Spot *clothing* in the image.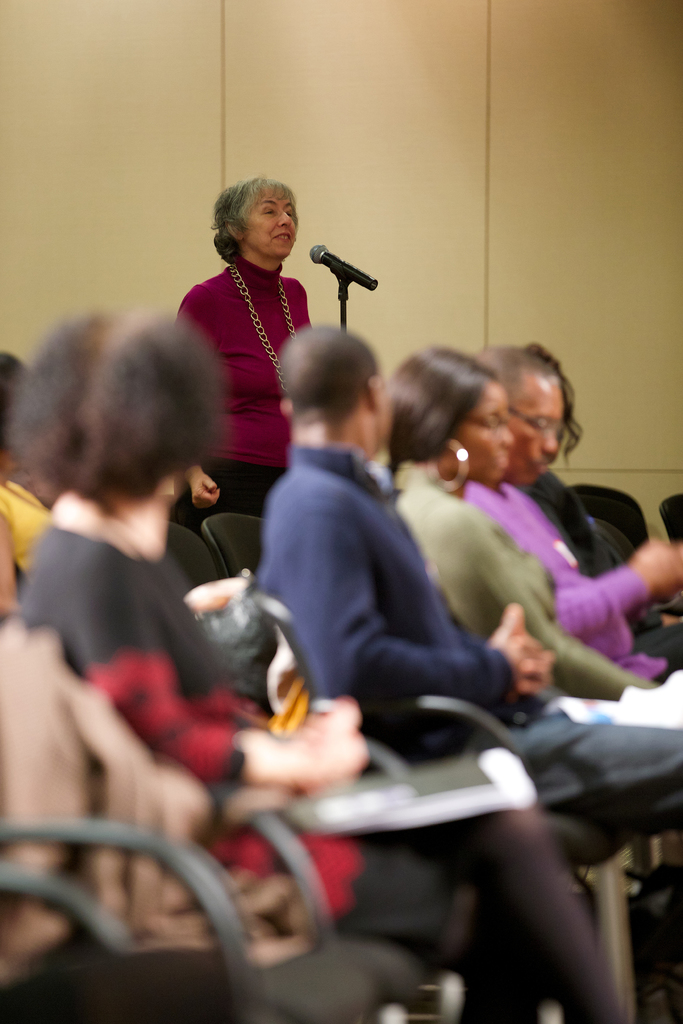
*clothing* found at <bbox>402, 461, 647, 717</bbox>.
